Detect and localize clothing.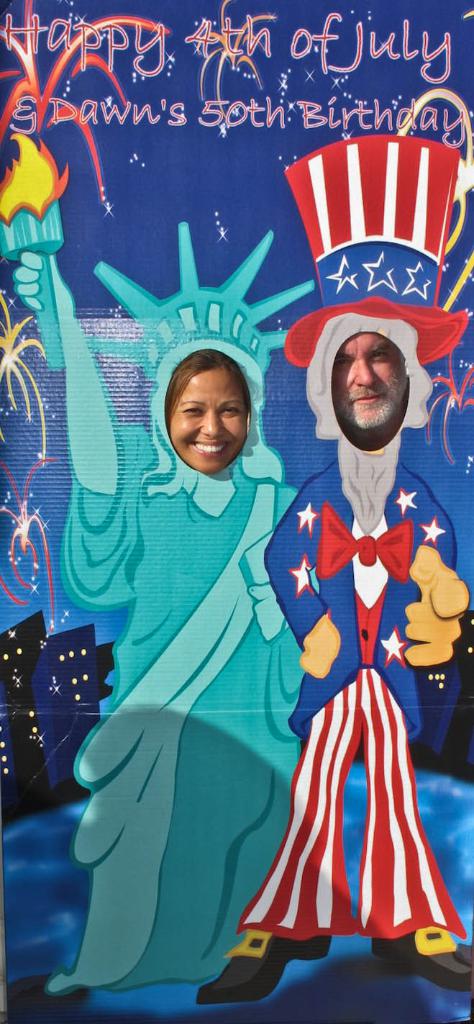
Localized at detection(42, 258, 342, 1000).
